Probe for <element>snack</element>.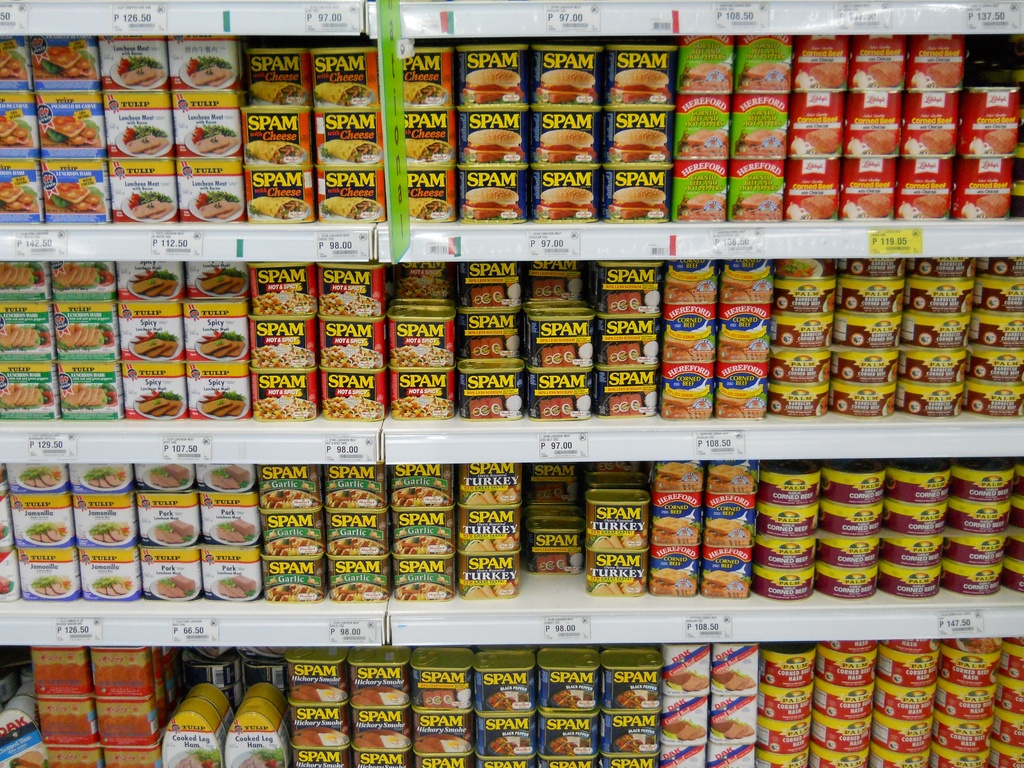
Probe result: (394,537,454,554).
